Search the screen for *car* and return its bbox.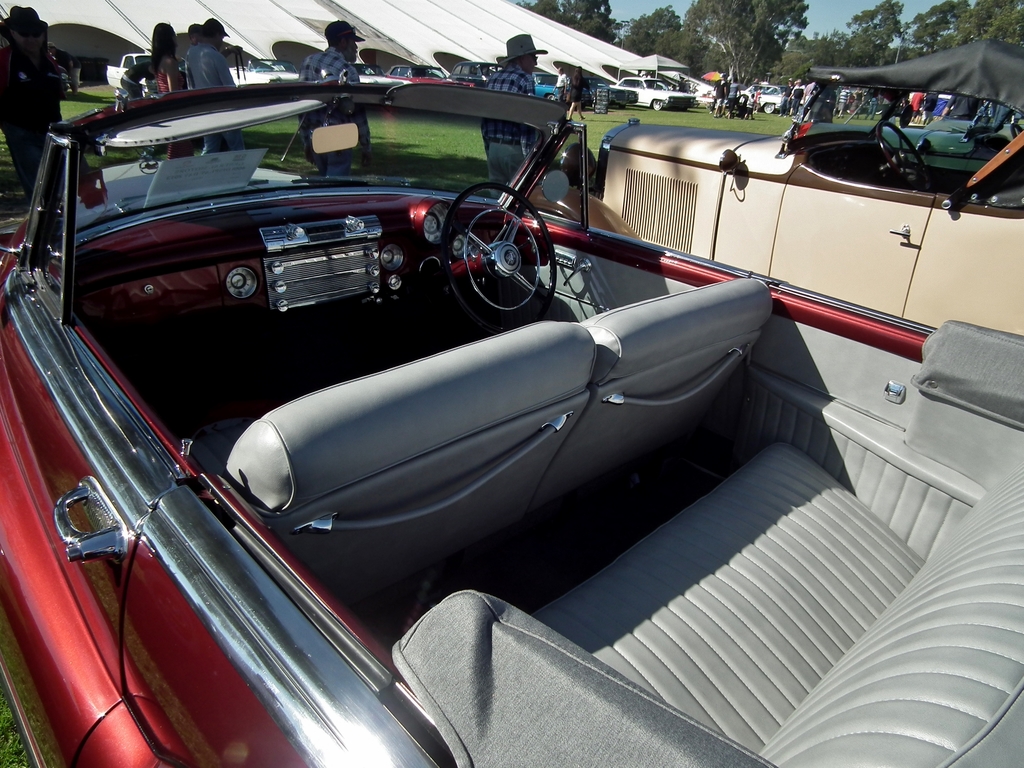
Found: l=599, t=42, r=1023, b=348.
